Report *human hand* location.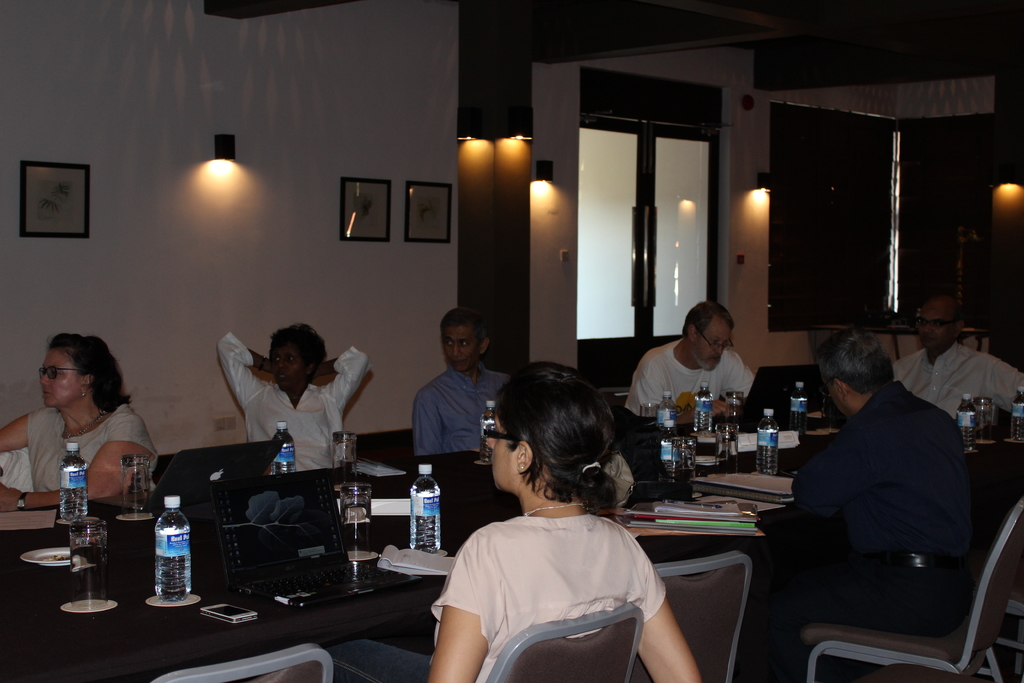
Report: 709,397,733,419.
